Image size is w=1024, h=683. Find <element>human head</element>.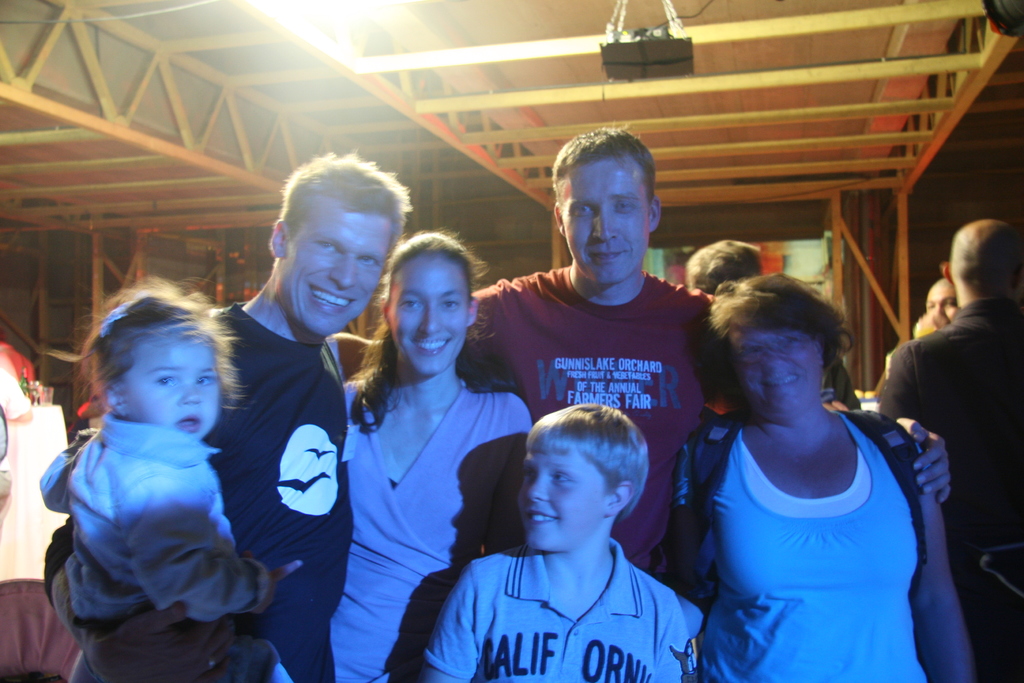
locate(378, 228, 480, 383).
